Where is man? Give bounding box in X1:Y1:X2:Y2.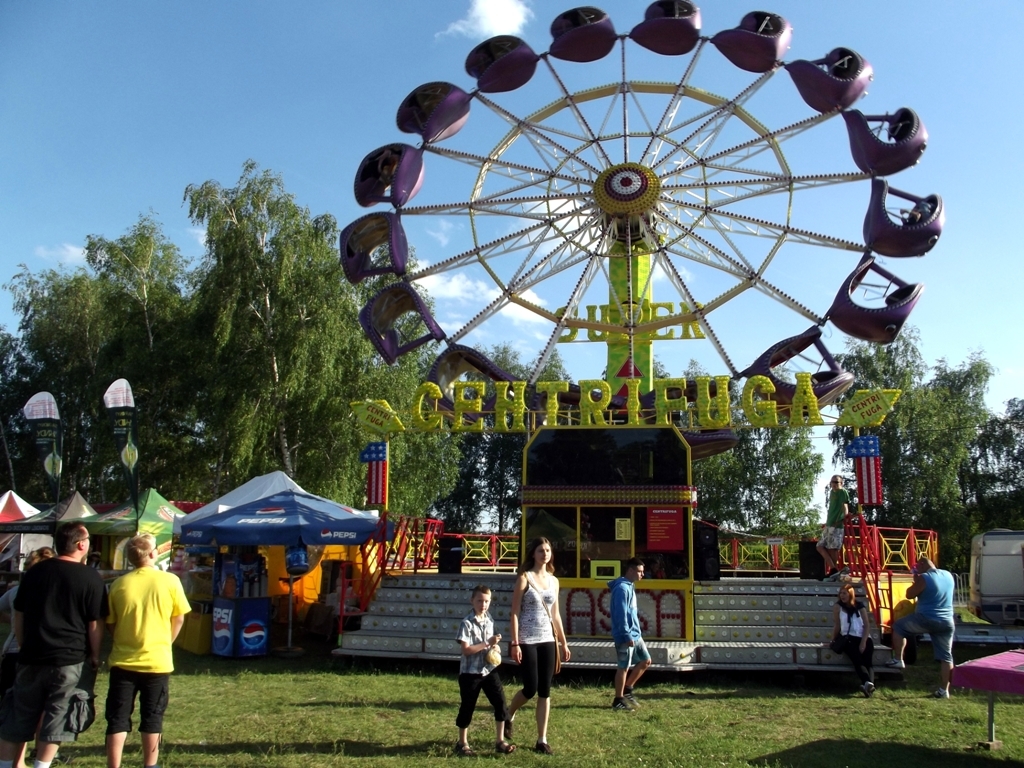
109:532:186:767.
